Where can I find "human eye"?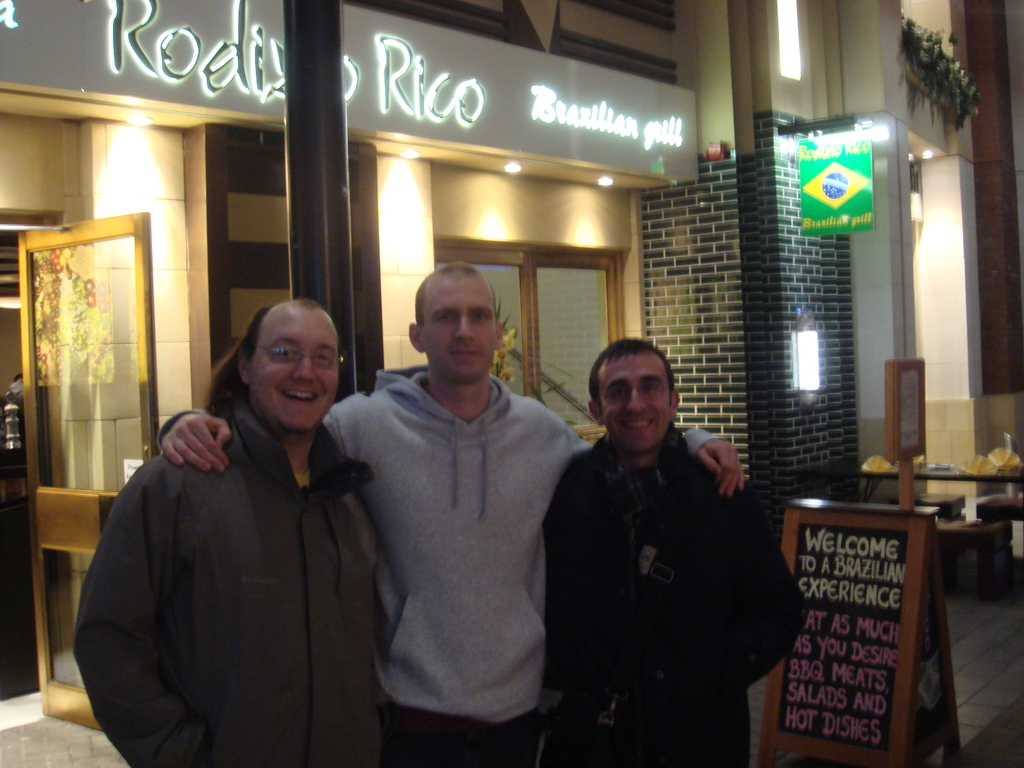
You can find it at 472, 309, 492, 328.
